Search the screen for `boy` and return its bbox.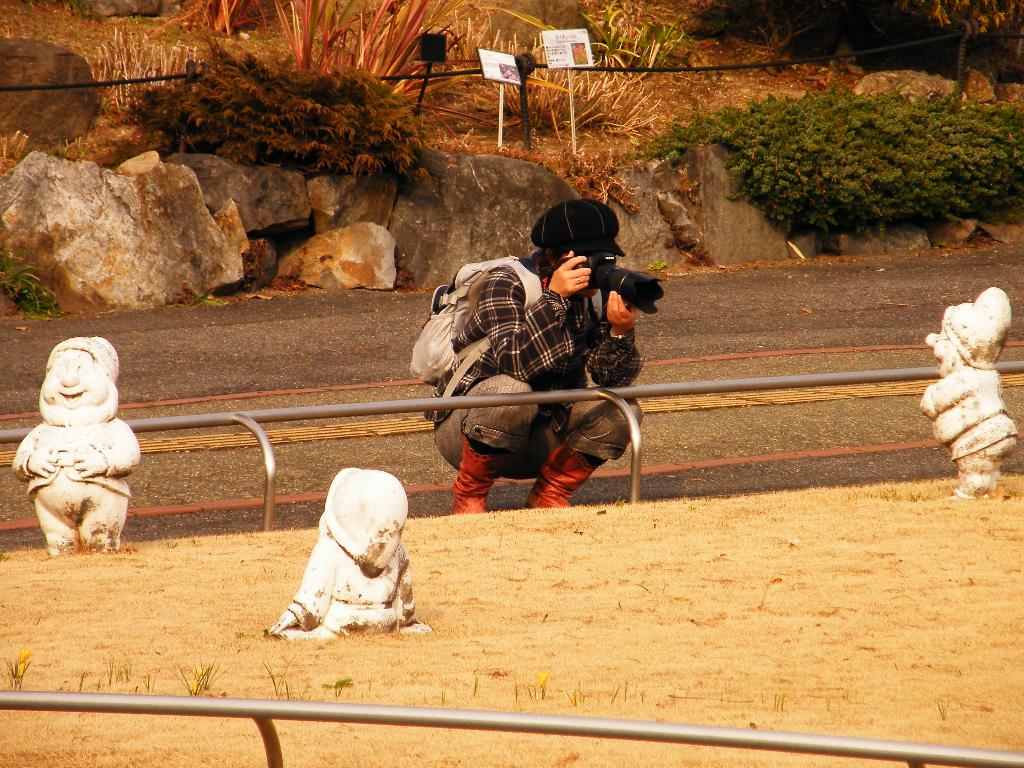
Found: x1=428 y1=196 x2=638 y2=511.
